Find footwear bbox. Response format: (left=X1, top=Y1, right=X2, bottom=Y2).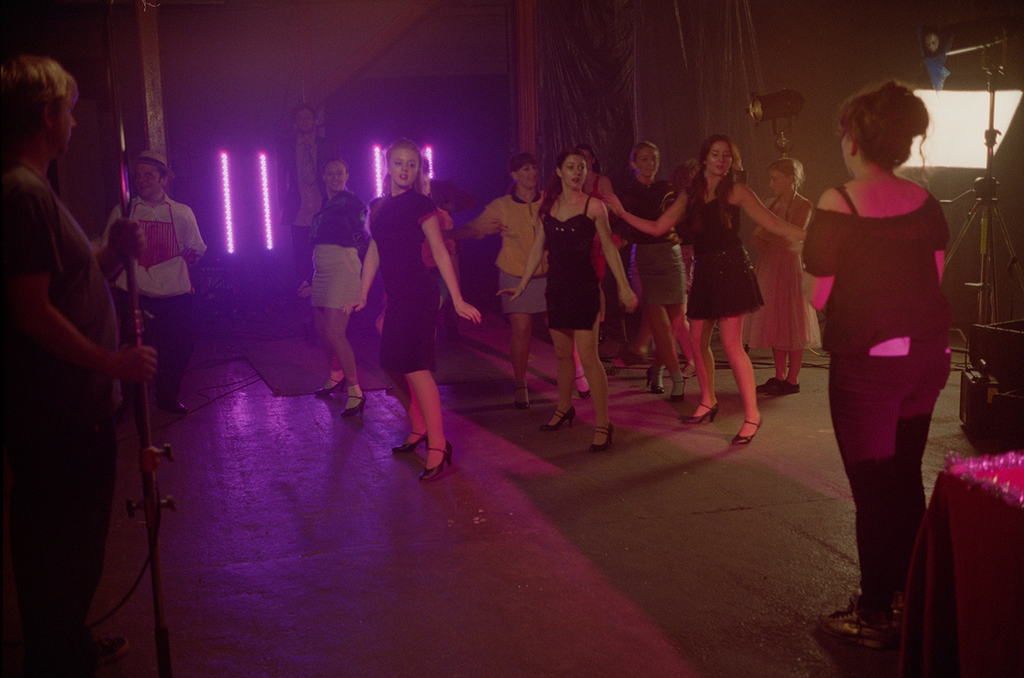
(left=670, top=374, right=686, bottom=404).
